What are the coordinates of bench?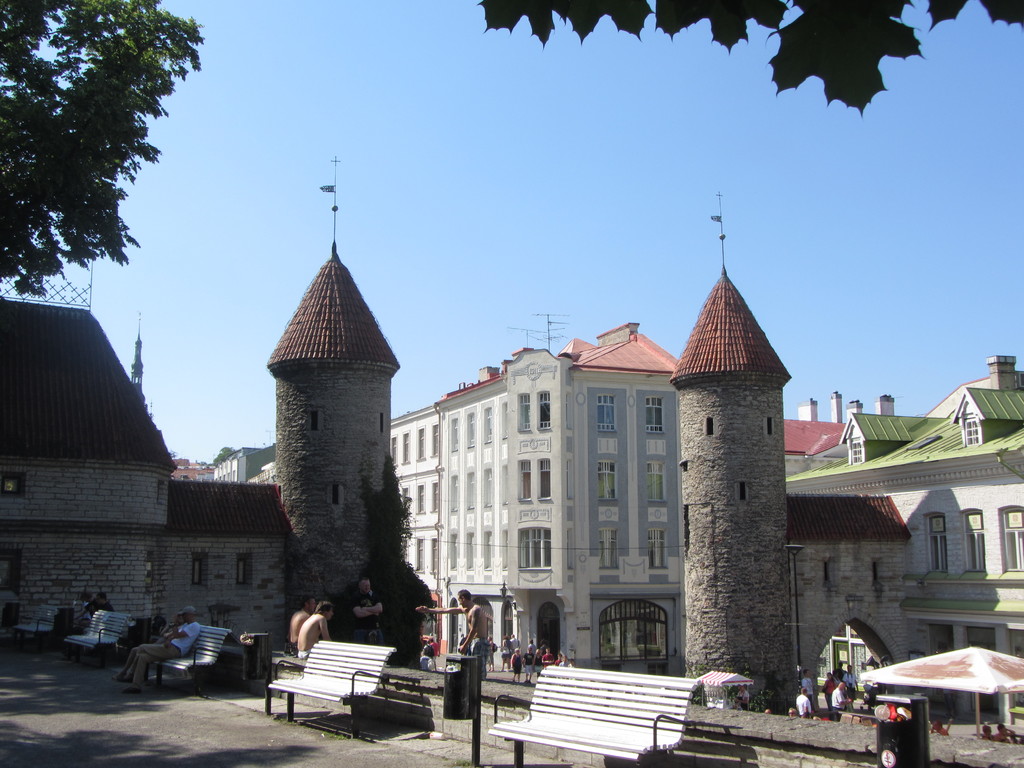
bbox=(488, 661, 705, 767).
